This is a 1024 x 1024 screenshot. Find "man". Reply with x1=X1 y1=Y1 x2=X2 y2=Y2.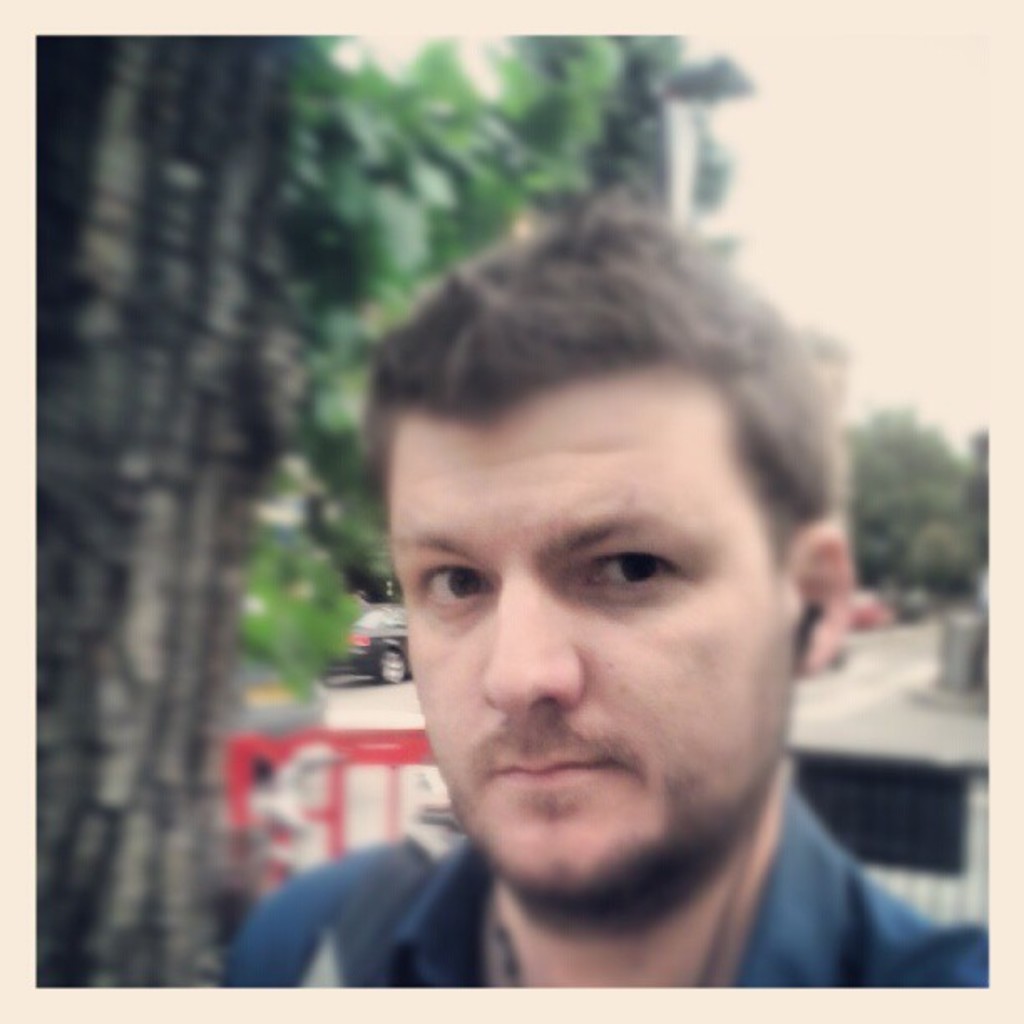
x1=207 y1=119 x2=969 y2=1023.
